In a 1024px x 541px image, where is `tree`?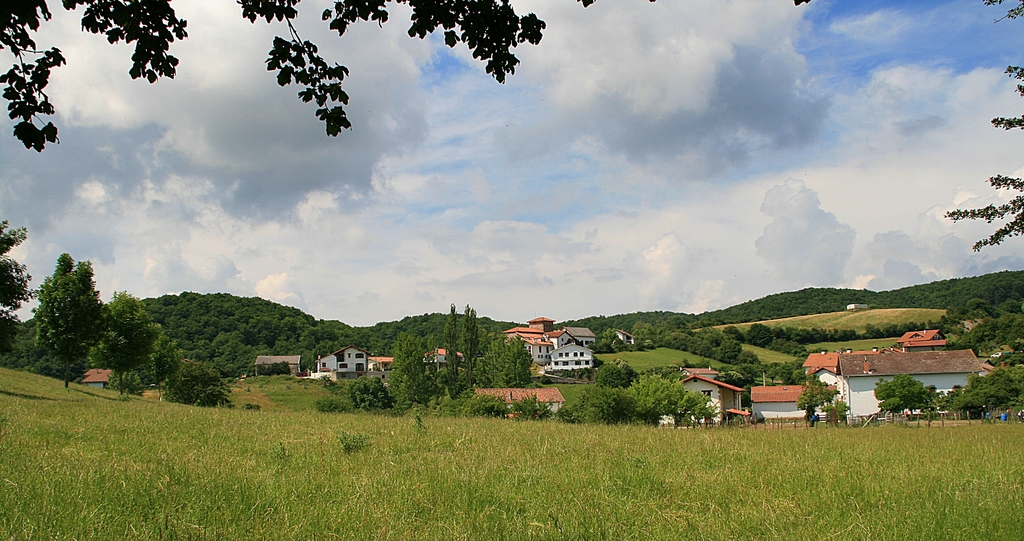
region(576, 364, 713, 426).
